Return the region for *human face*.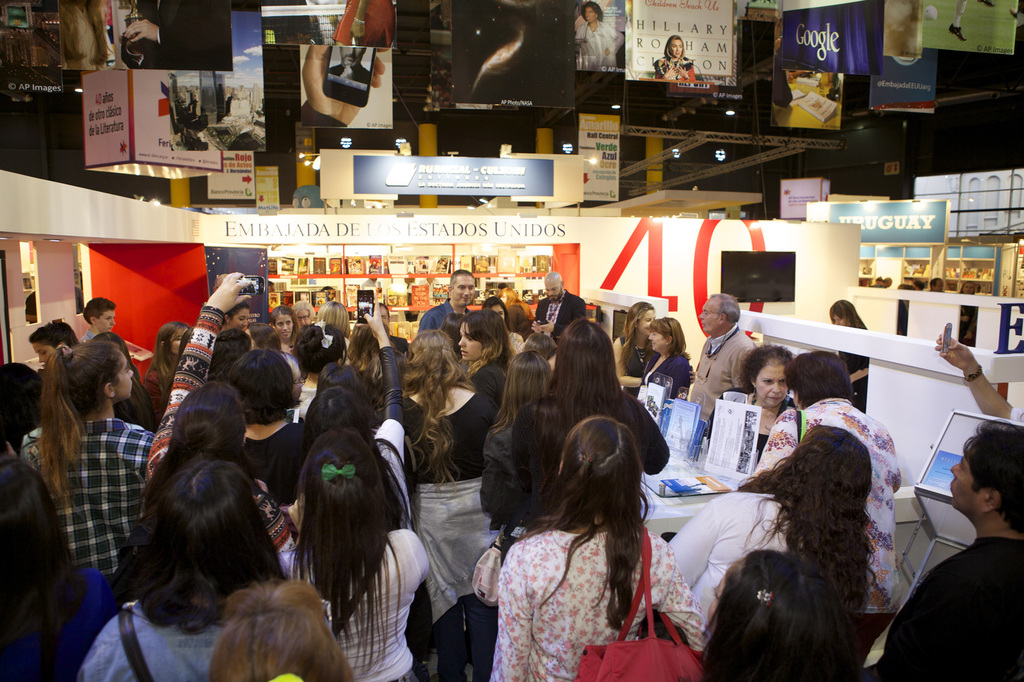
<box>227,305,248,330</box>.
